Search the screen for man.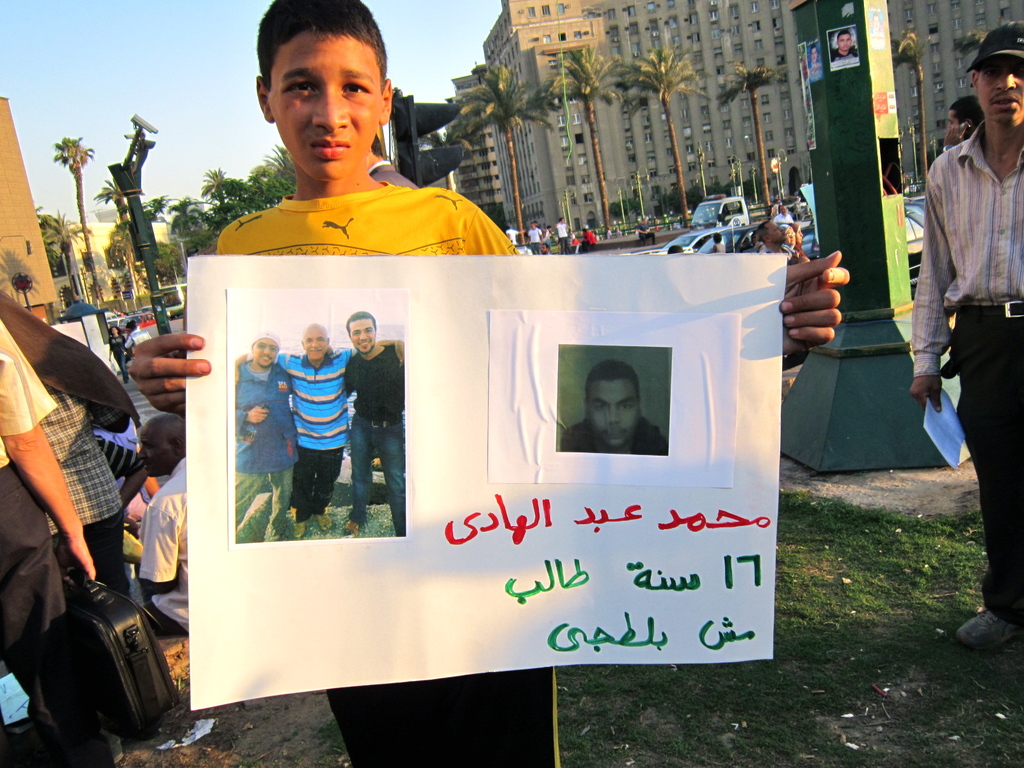
Found at rect(508, 227, 518, 244).
